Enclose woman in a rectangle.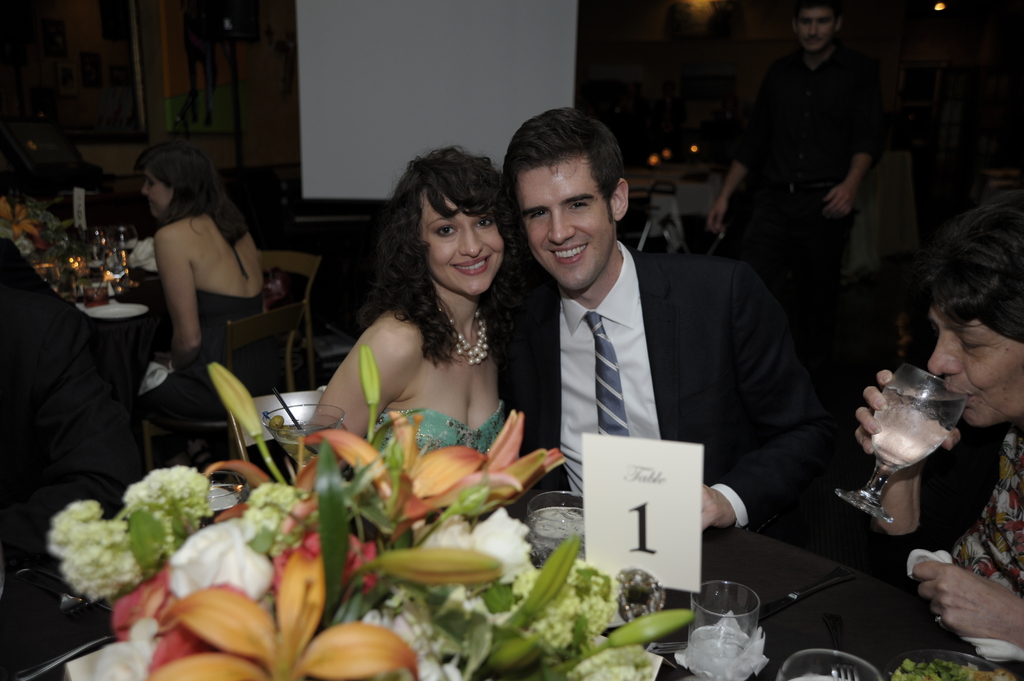
rect(131, 142, 273, 472).
